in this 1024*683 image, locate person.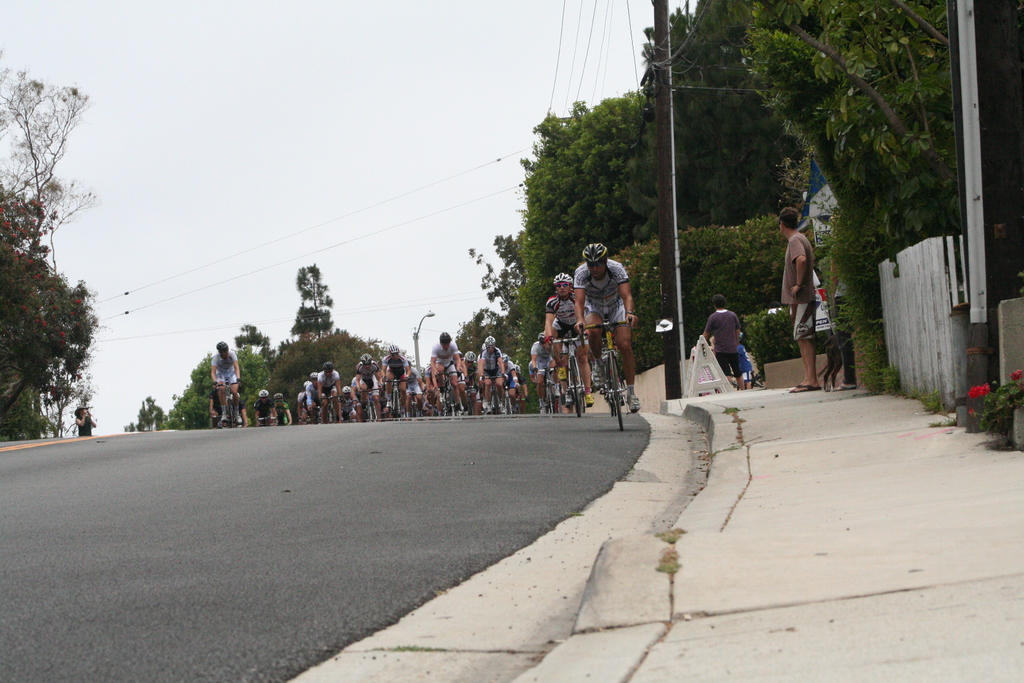
Bounding box: <bbox>830, 252, 856, 393</bbox>.
